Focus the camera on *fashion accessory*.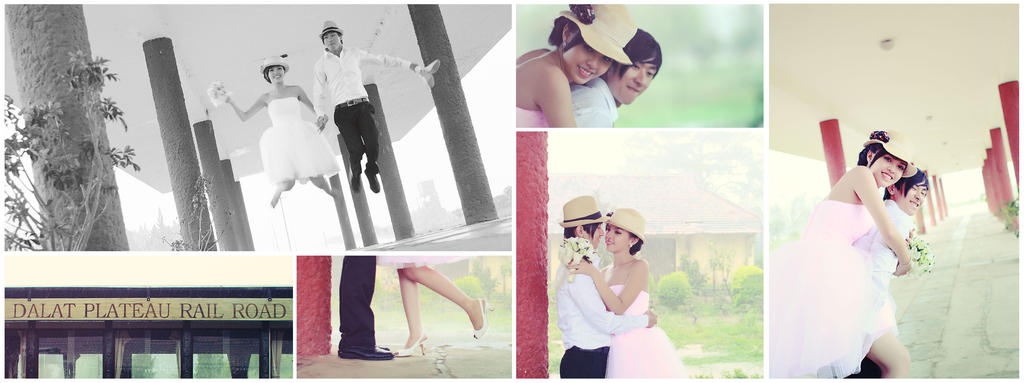
Focus region: (320,17,345,39).
